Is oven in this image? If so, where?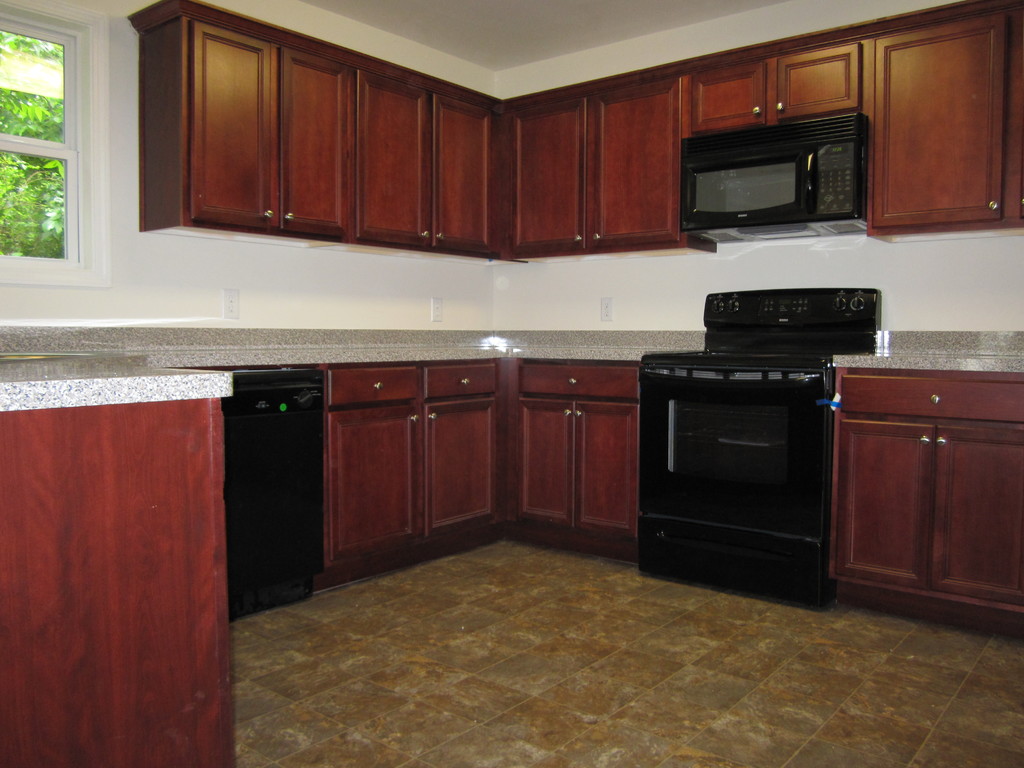
Yes, at <region>641, 357, 831, 614</region>.
